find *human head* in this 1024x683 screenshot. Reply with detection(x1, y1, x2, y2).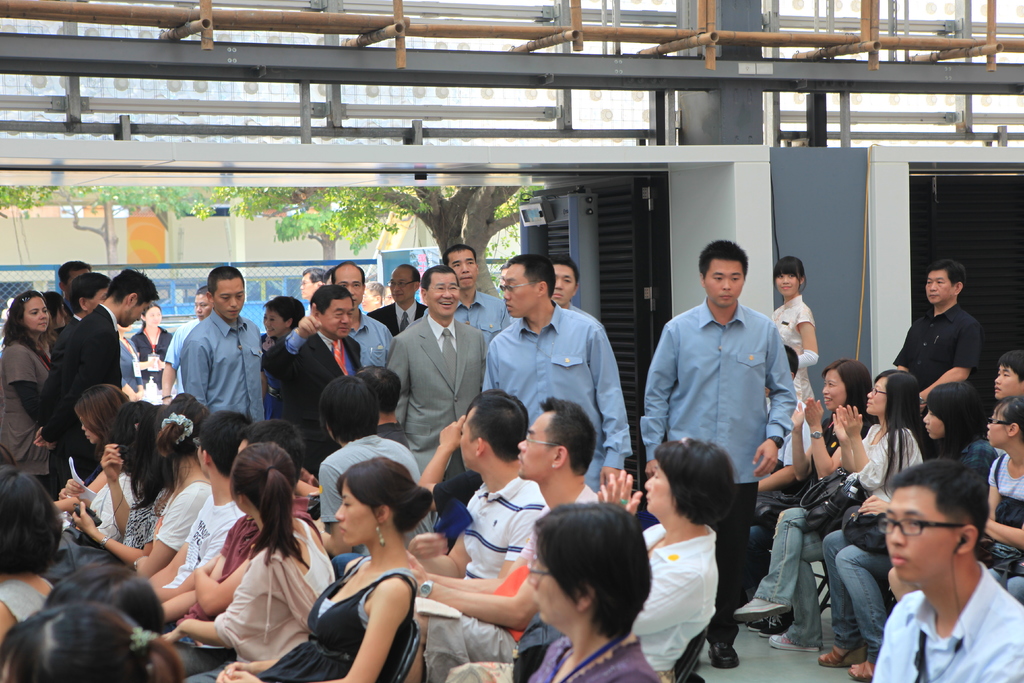
detection(0, 465, 58, 564).
